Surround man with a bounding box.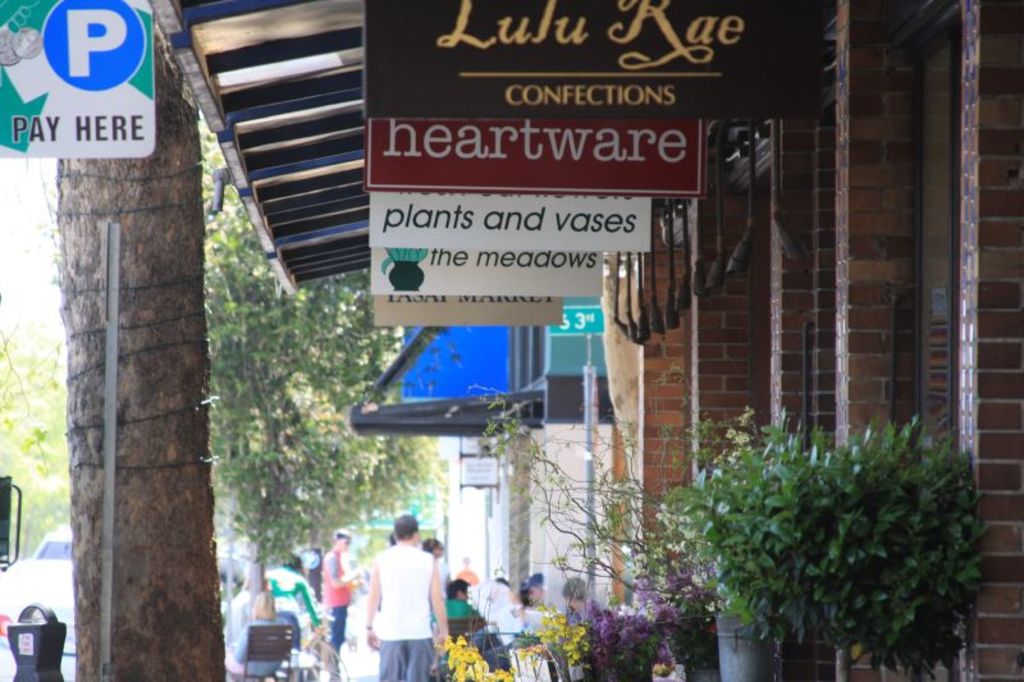
[366, 511, 447, 681].
